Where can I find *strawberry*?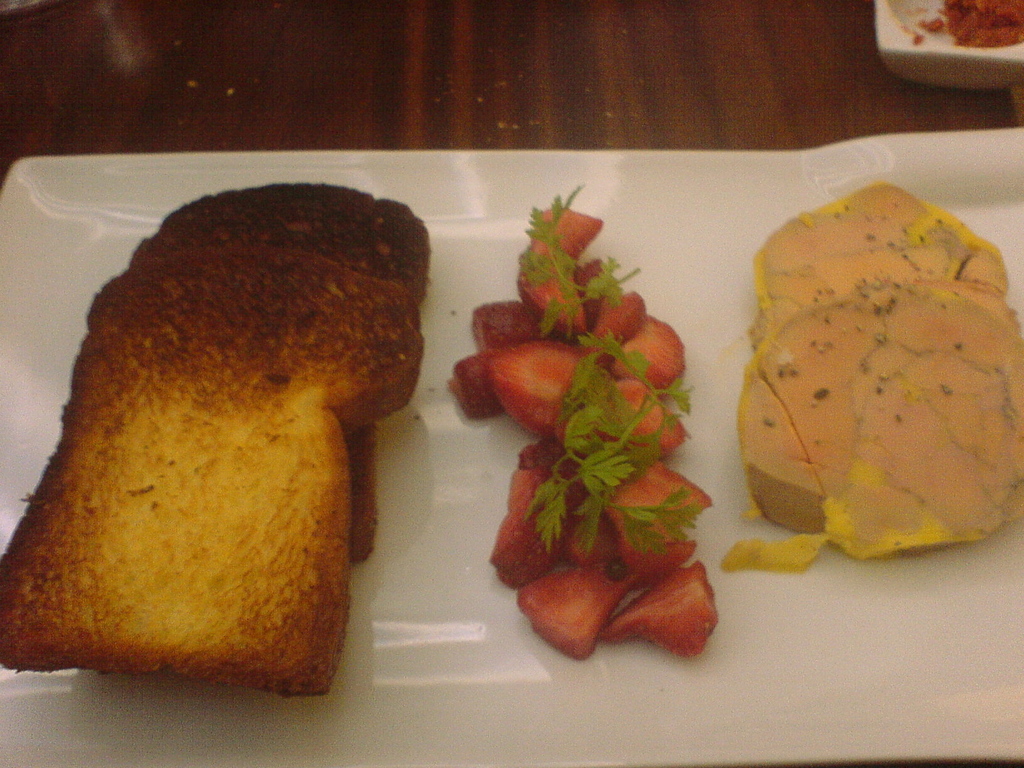
You can find it at <region>612, 532, 694, 583</region>.
